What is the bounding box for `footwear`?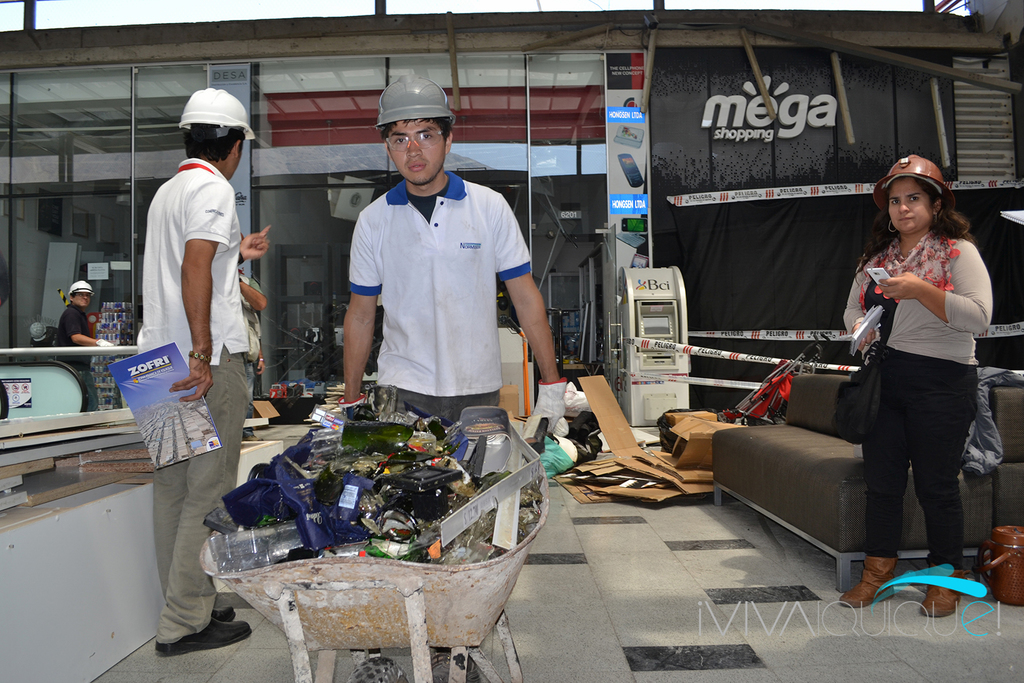
<region>838, 556, 899, 611</region>.
